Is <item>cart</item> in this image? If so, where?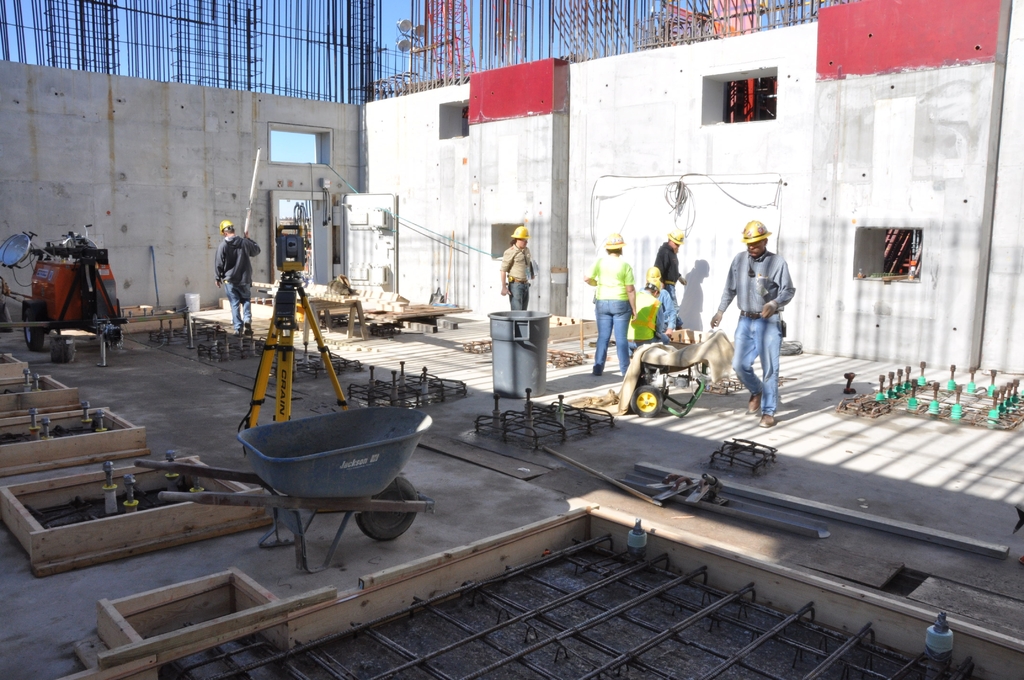
Yes, at 631:329:719:418.
